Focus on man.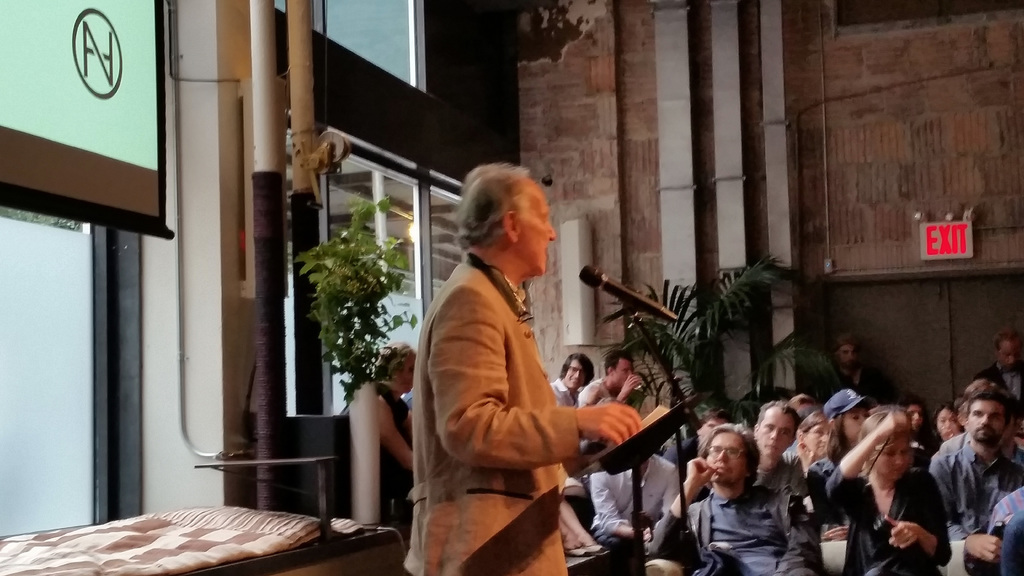
Focused at l=403, t=156, r=636, b=575.
